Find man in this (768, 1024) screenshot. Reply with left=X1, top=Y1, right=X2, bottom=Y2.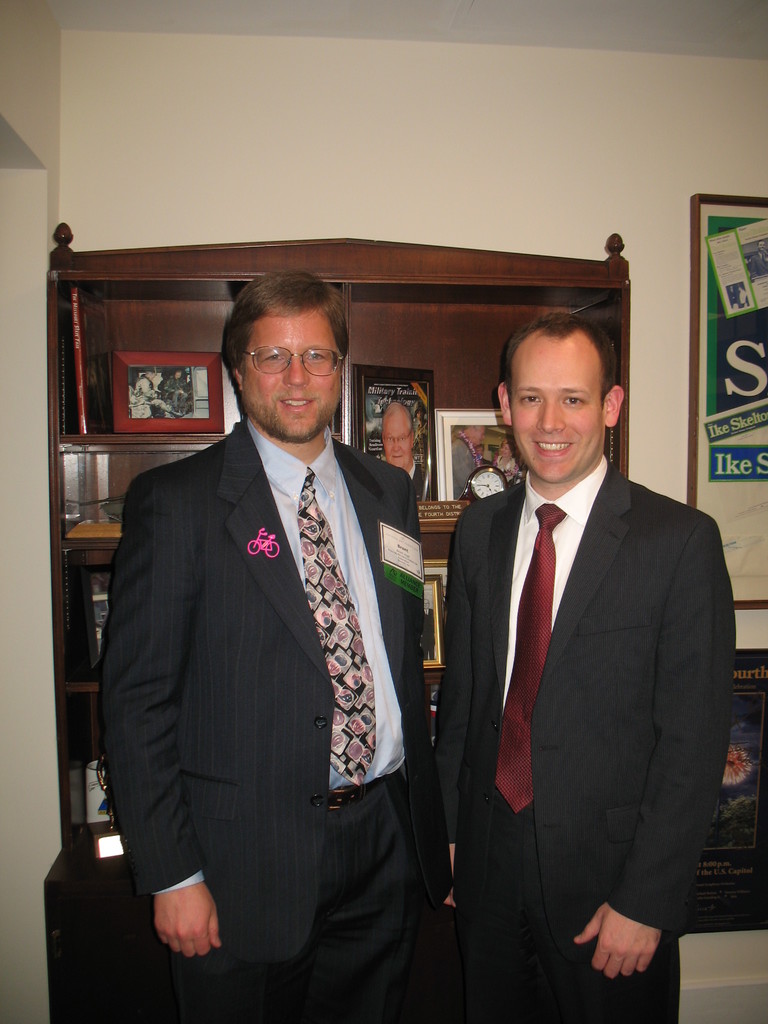
left=159, top=369, right=189, bottom=406.
